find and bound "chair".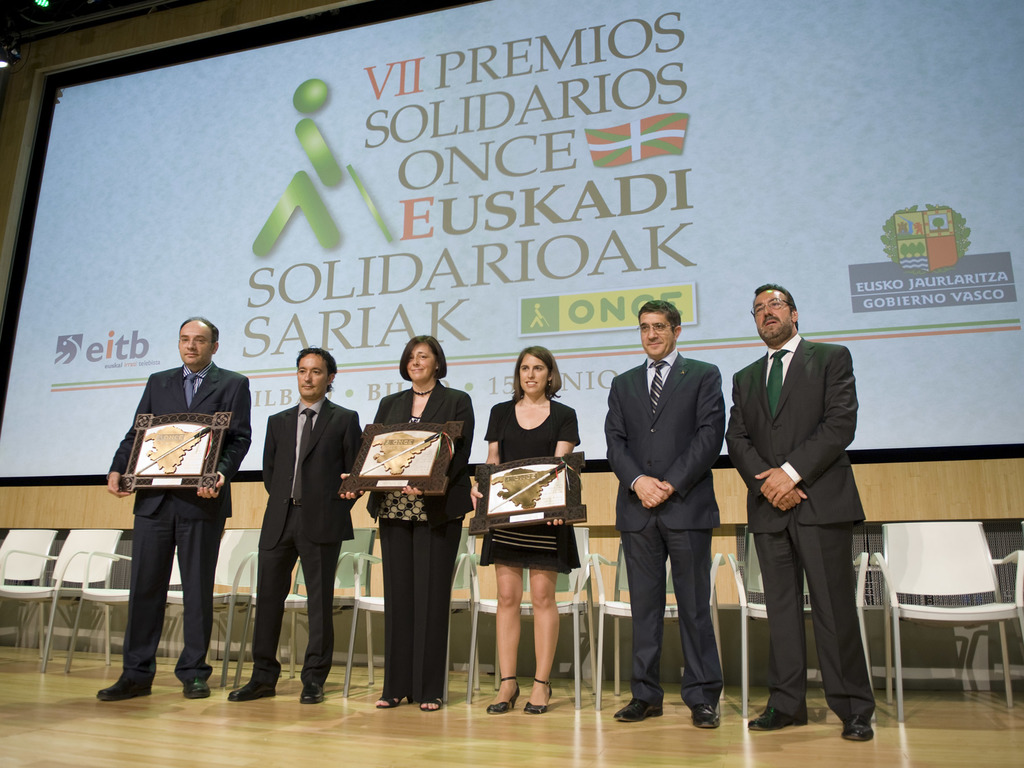
Bound: 156:521:256:692.
